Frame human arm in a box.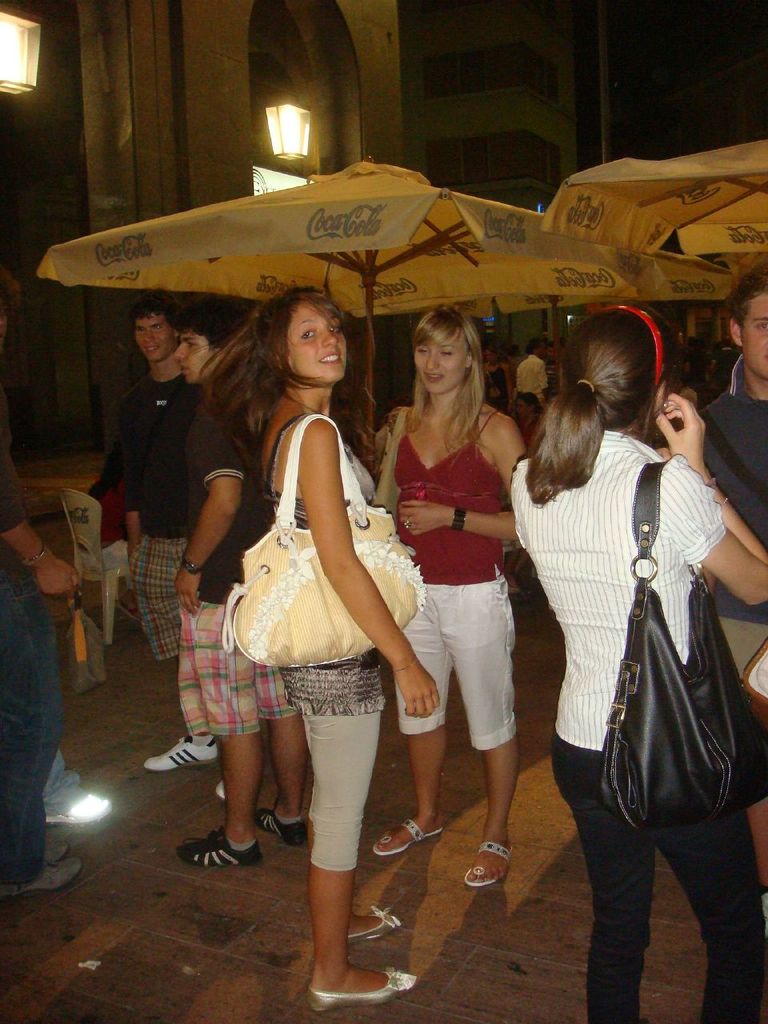
173,454,245,598.
